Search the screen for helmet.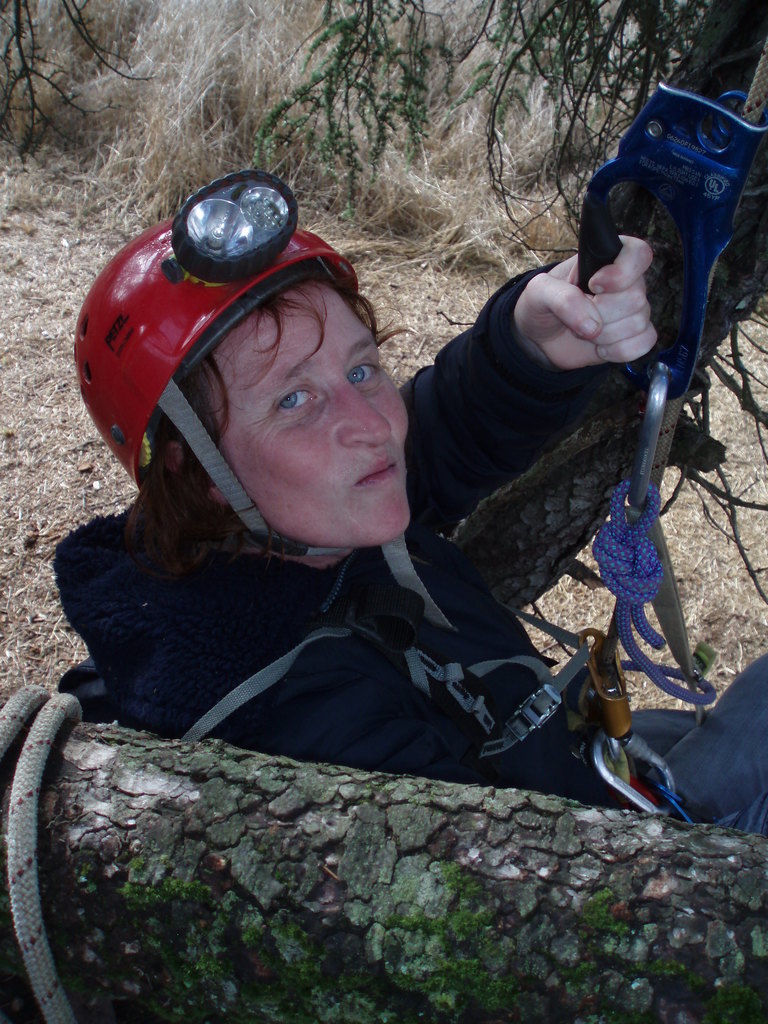
Found at pyautogui.locateOnScreen(69, 177, 418, 561).
